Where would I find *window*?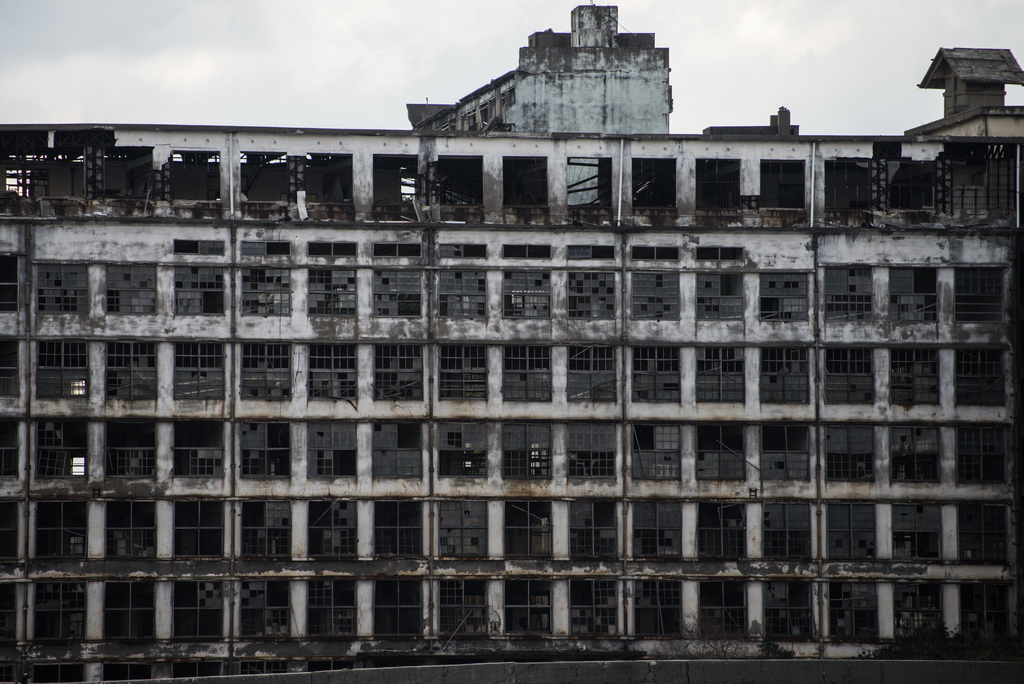
At 755, 273, 810, 325.
